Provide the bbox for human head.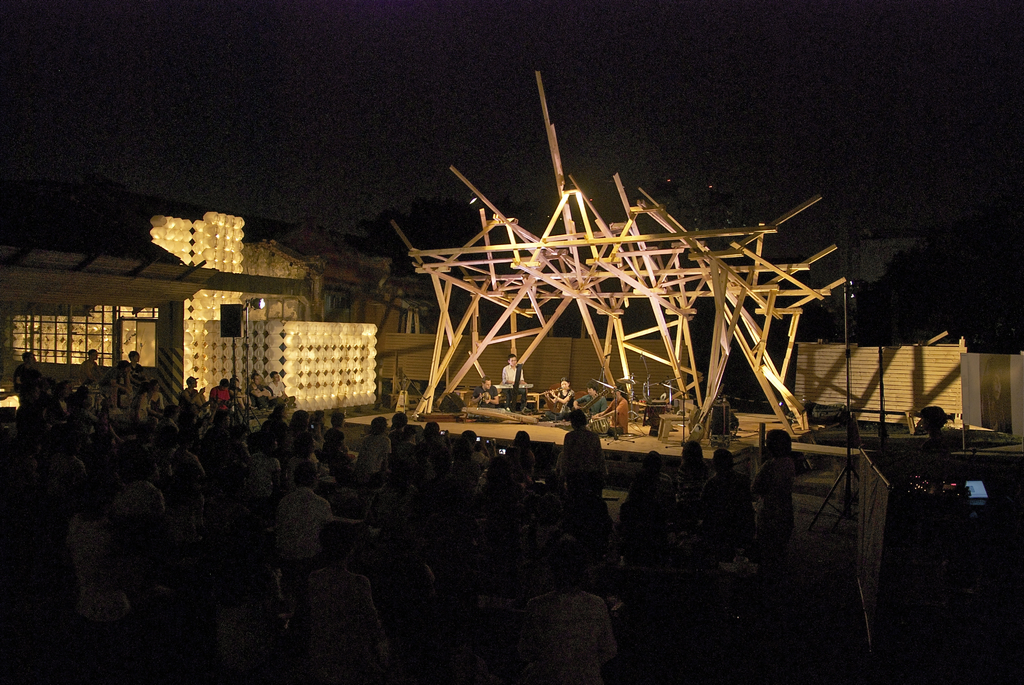
[left=425, top=420, right=439, bottom=443].
